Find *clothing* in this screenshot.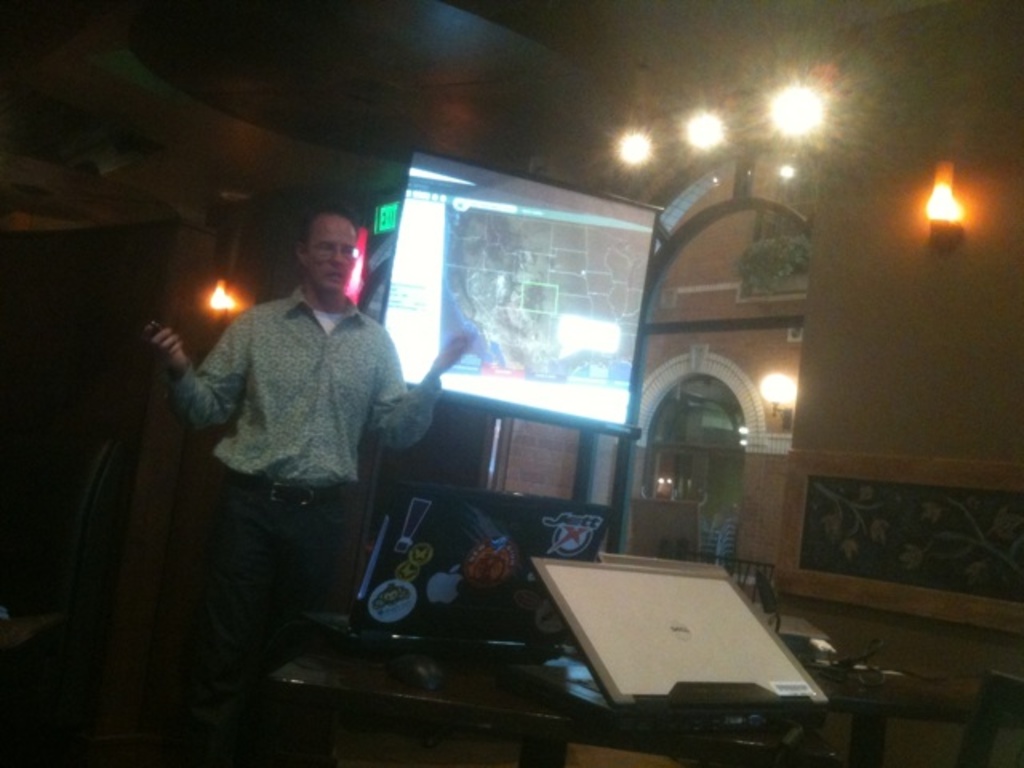
The bounding box for *clothing* is bbox=(166, 277, 446, 496).
